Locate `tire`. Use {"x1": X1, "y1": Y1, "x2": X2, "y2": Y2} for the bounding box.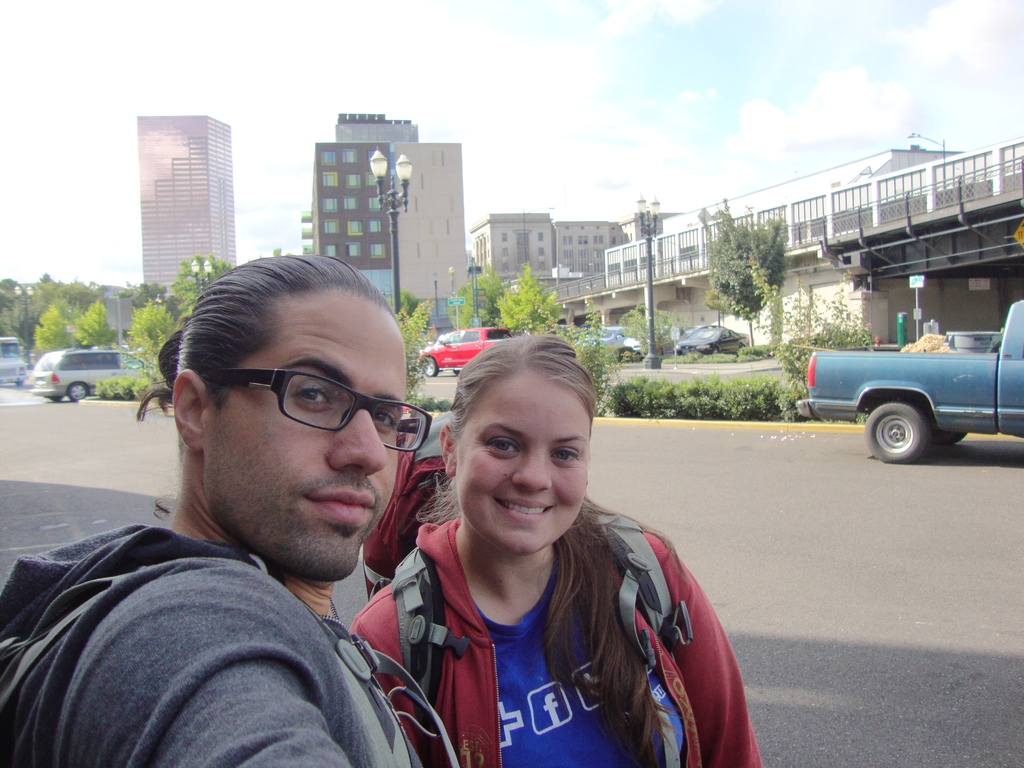
{"x1": 68, "y1": 381, "x2": 89, "y2": 403}.
